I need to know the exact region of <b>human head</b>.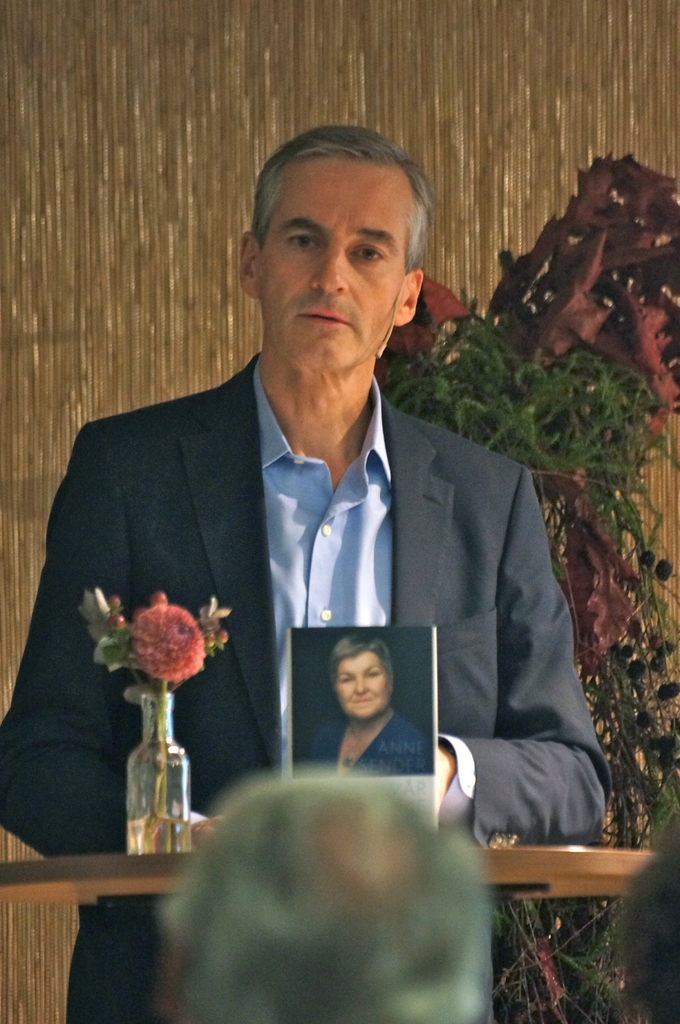
Region: locate(252, 114, 436, 342).
